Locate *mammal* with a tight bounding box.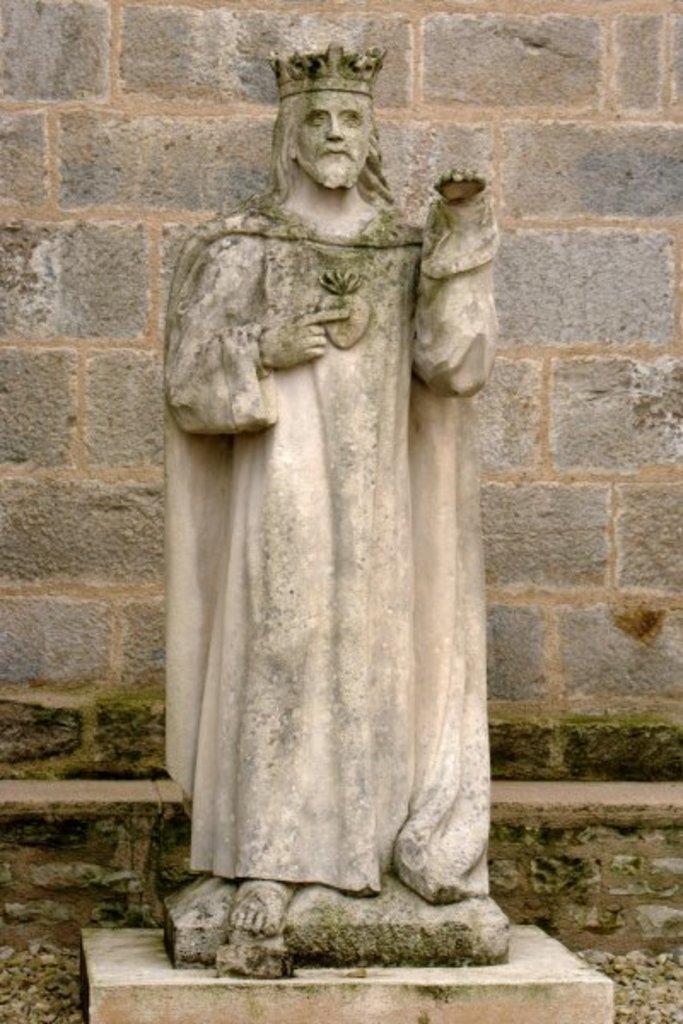
left=166, top=38, right=500, bottom=940.
